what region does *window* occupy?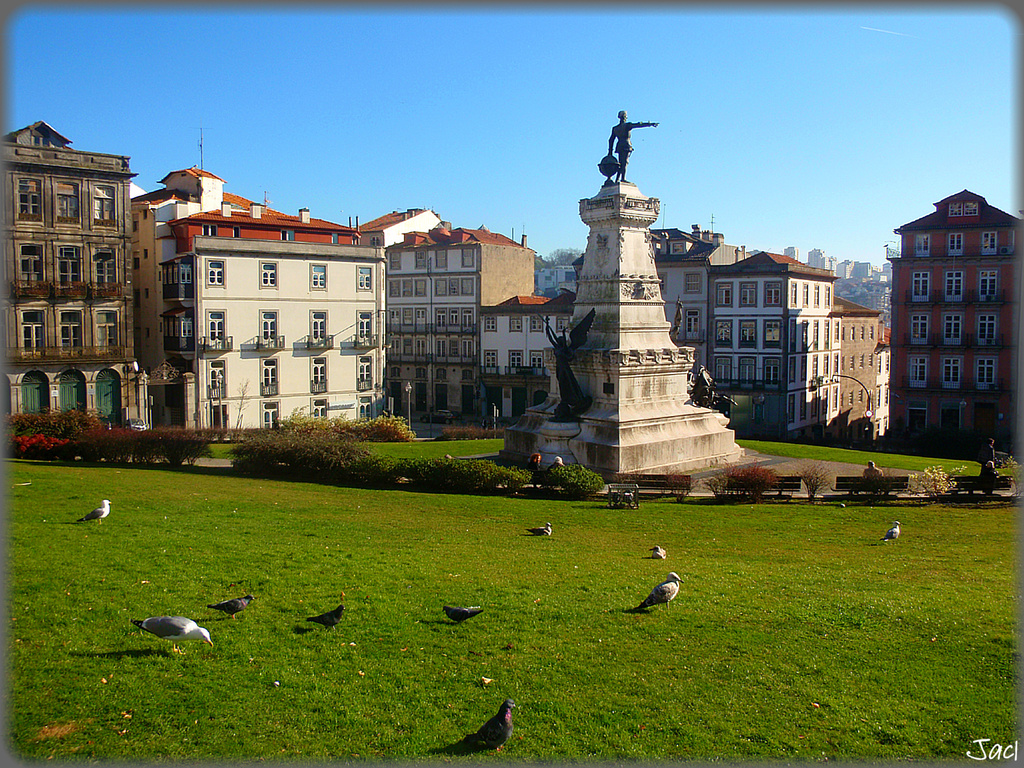
detection(351, 394, 367, 423).
